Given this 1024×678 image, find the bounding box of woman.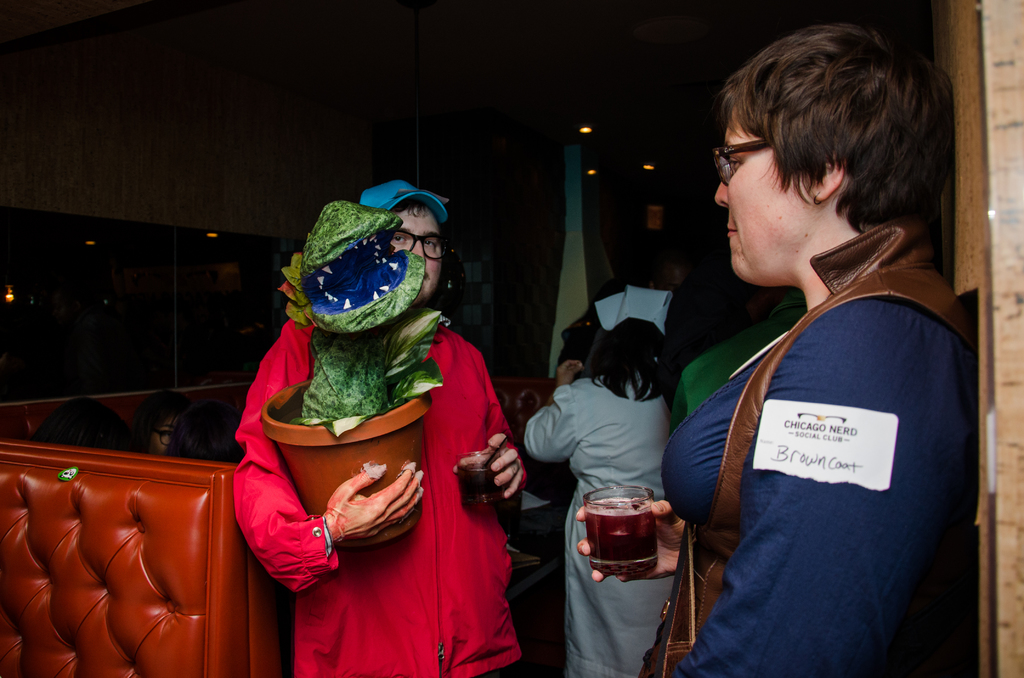
BBox(578, 24, 957, 677).
